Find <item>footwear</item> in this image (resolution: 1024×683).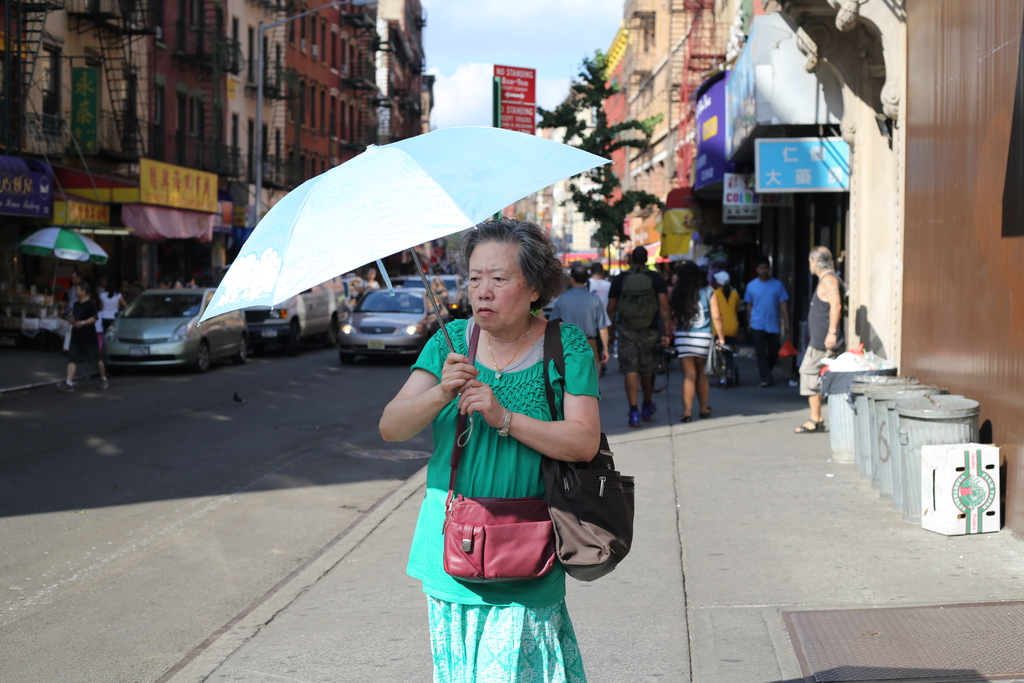
(698, 404, 713, 420).
